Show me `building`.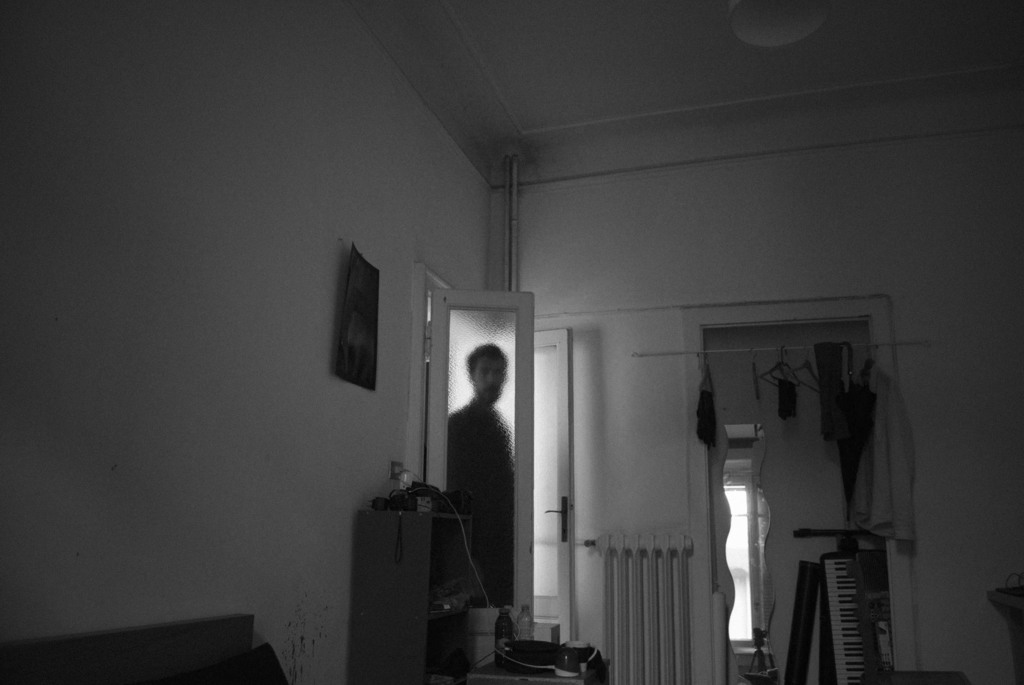
`building` is here: x1=0 y1=2 x2=1023 y2=684.
